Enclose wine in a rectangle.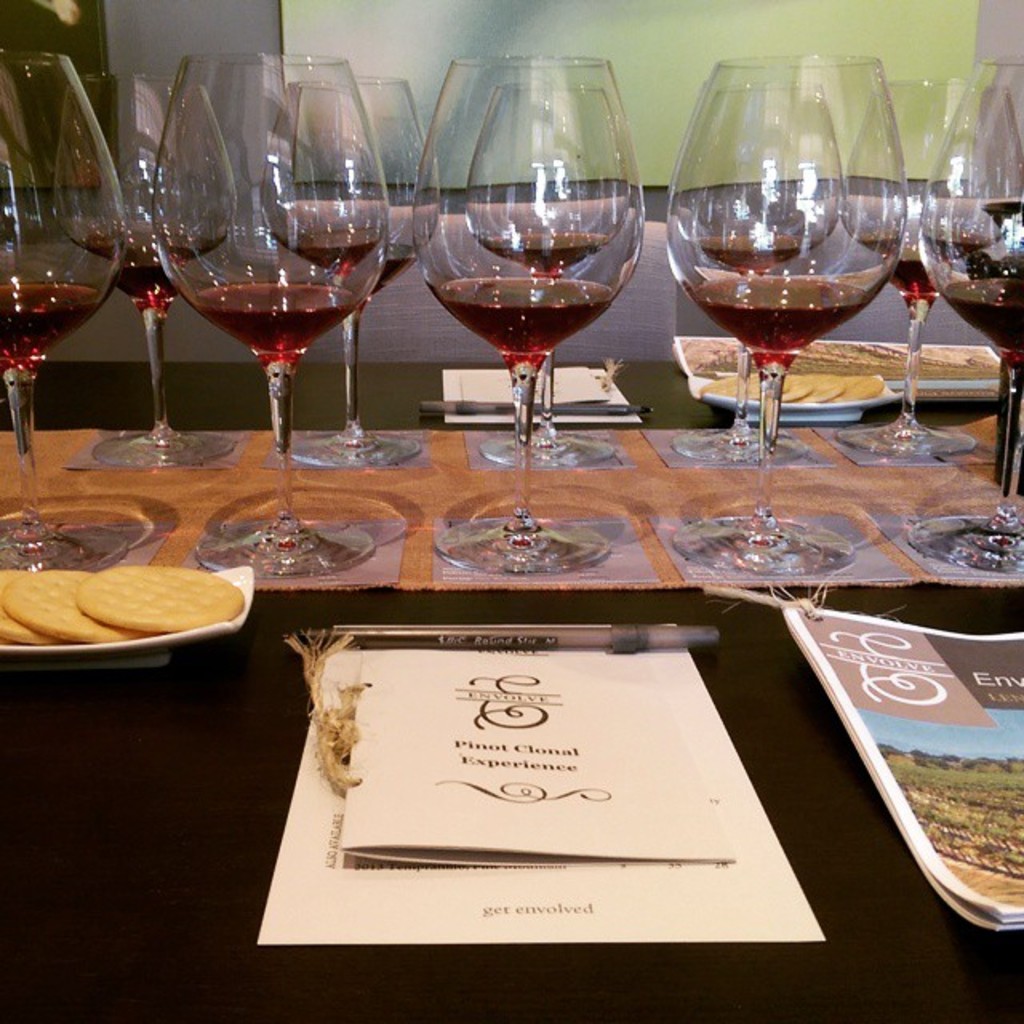
<bbox>432, 269, 624, 357</bbox>.
